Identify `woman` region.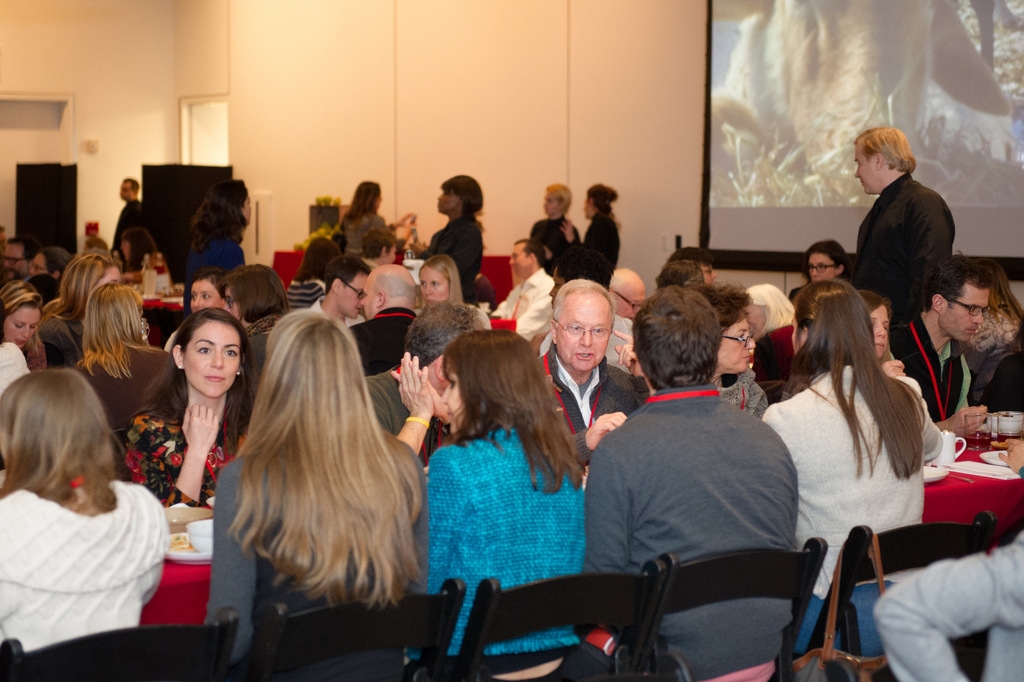
Region: l=211, t=308, r=428, b=660.
